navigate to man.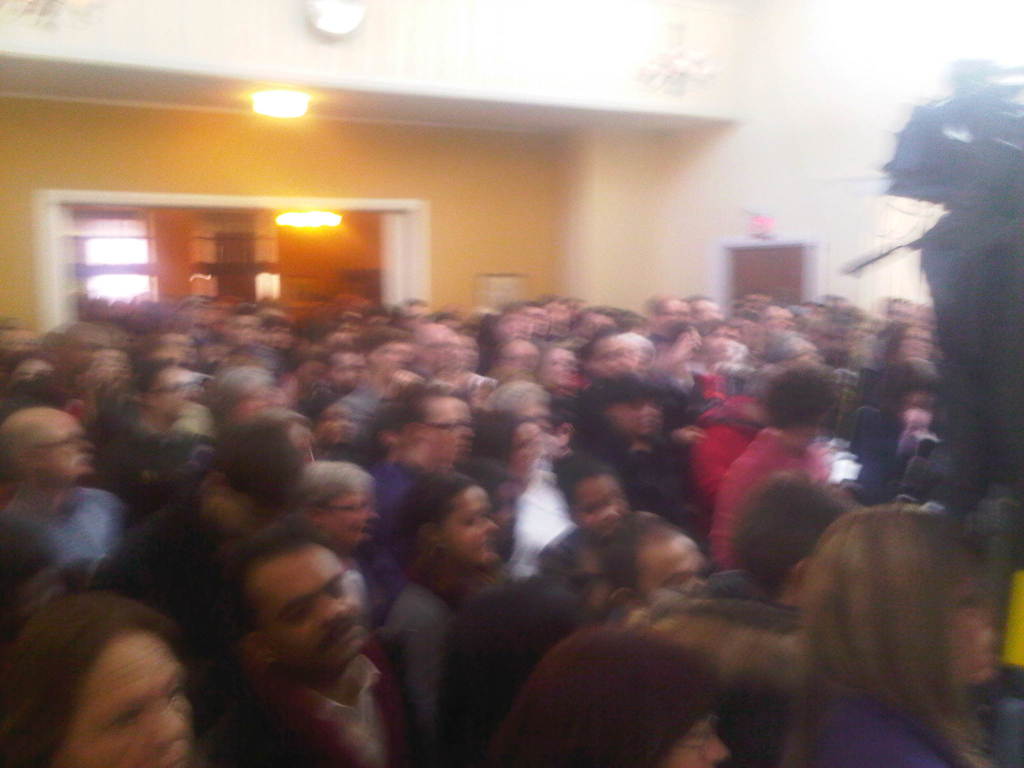
Navigation target: bbox=(570, 376, 705, 540).
